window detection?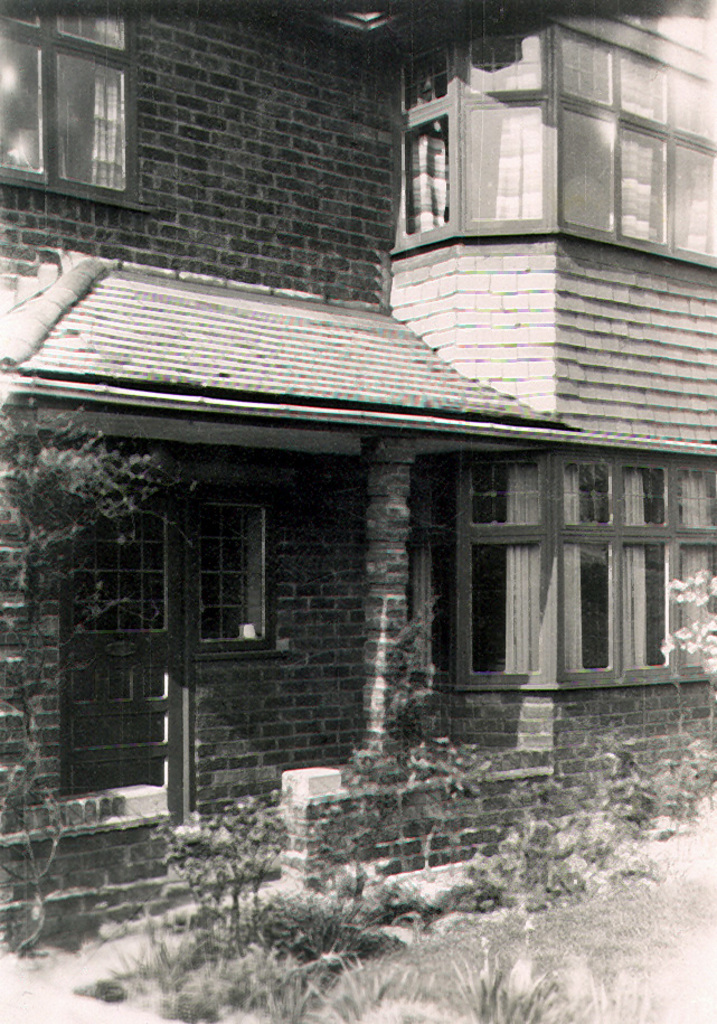
locate(614, 464, 666, 666)
